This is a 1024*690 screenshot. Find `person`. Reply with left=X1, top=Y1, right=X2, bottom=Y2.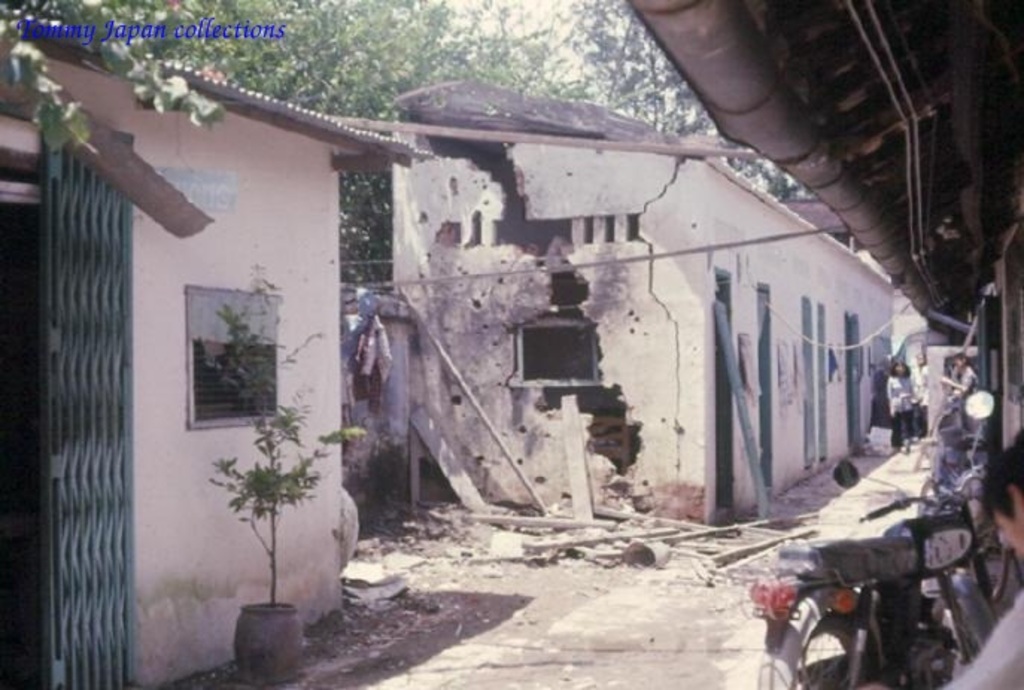
left=942, top=347, right=982, bottom=402.
